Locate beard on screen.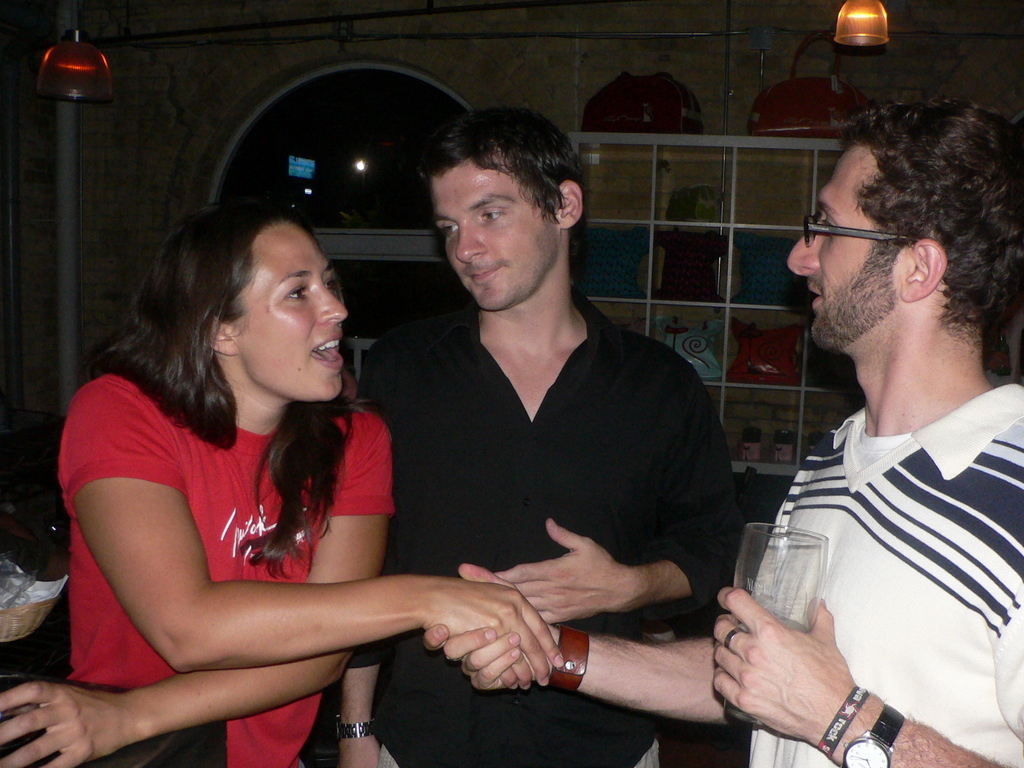
On screen at 807/258/894/354.
